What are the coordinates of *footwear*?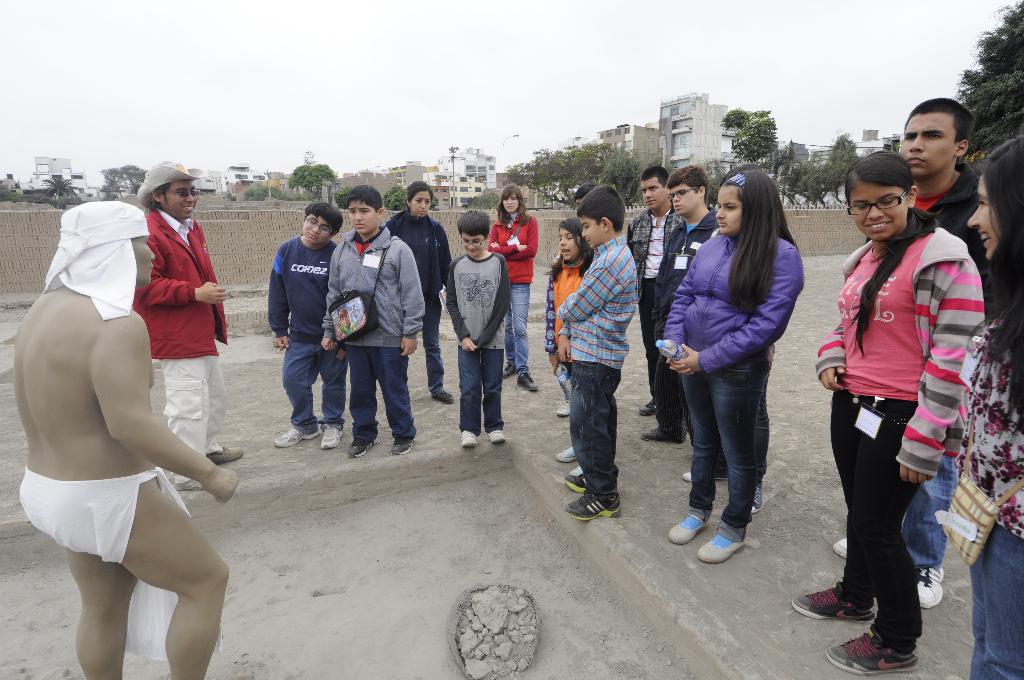
<bbox>698, 537, 746, 567</bbox>.
